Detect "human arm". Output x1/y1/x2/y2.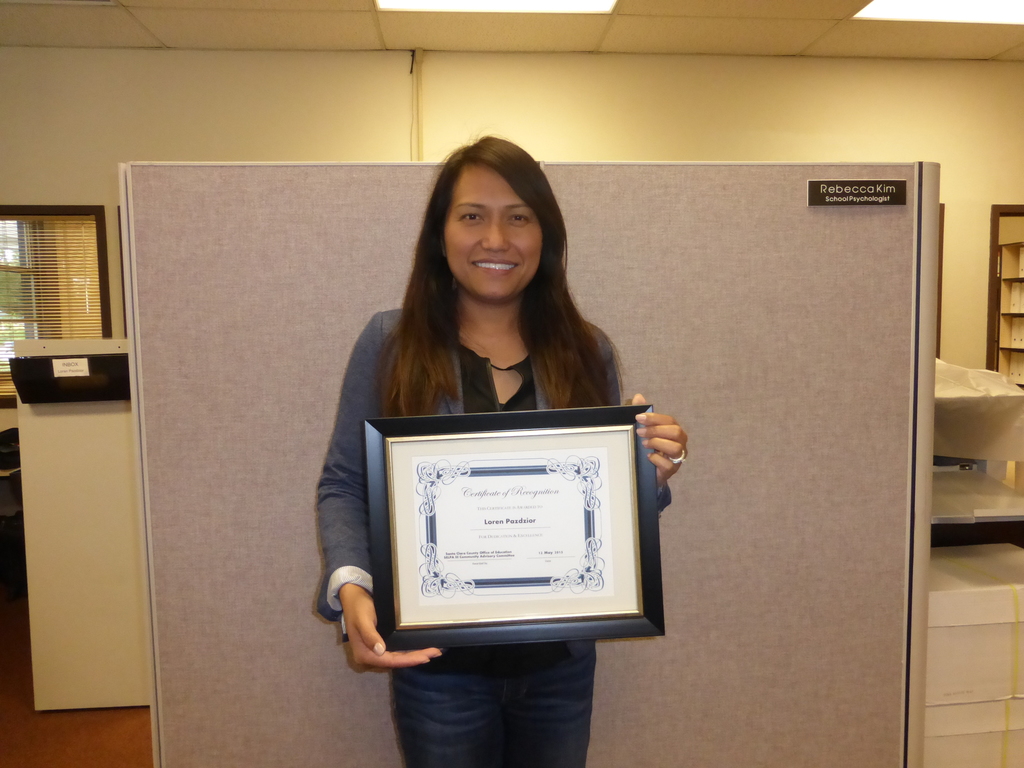
599/355/687/507.
